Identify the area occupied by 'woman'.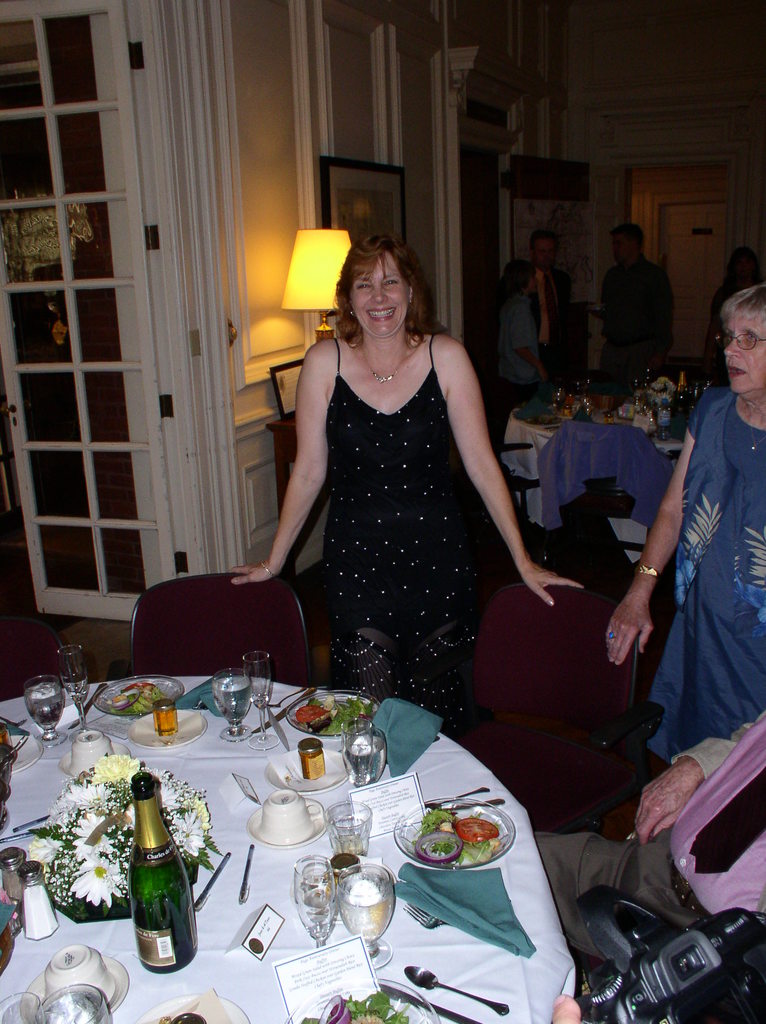
Area: 703 237 764 356.
